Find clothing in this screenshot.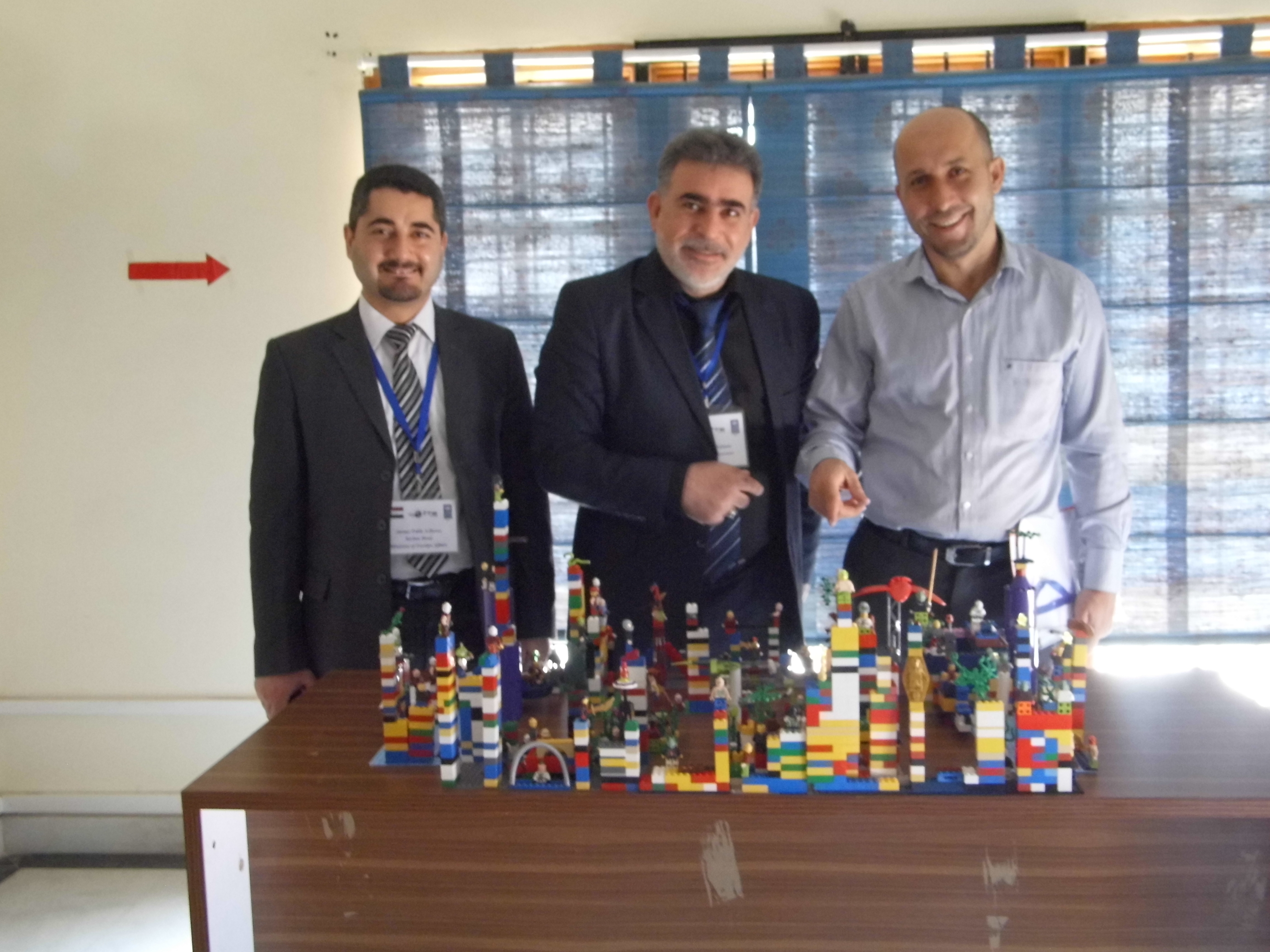
The bounding box for clothing is [left=224, top=50, right=316, bottom=169].
